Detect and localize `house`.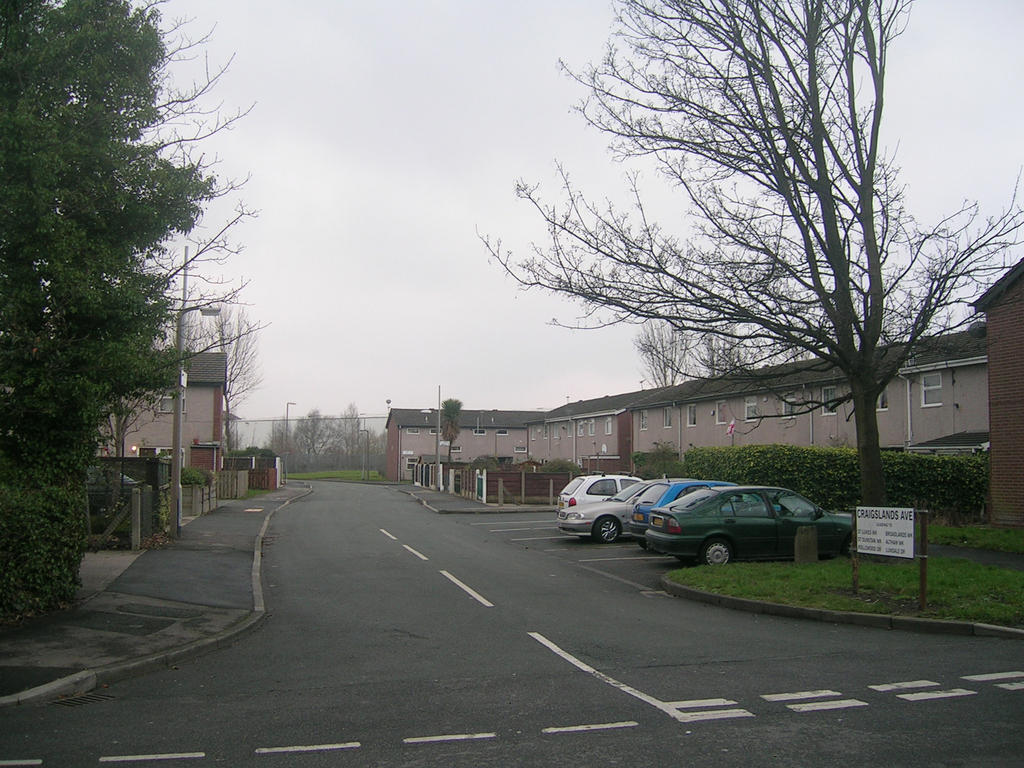
Localized at {"x1": 79, "y1": 344, "x2": 230, "y2": 500}.
